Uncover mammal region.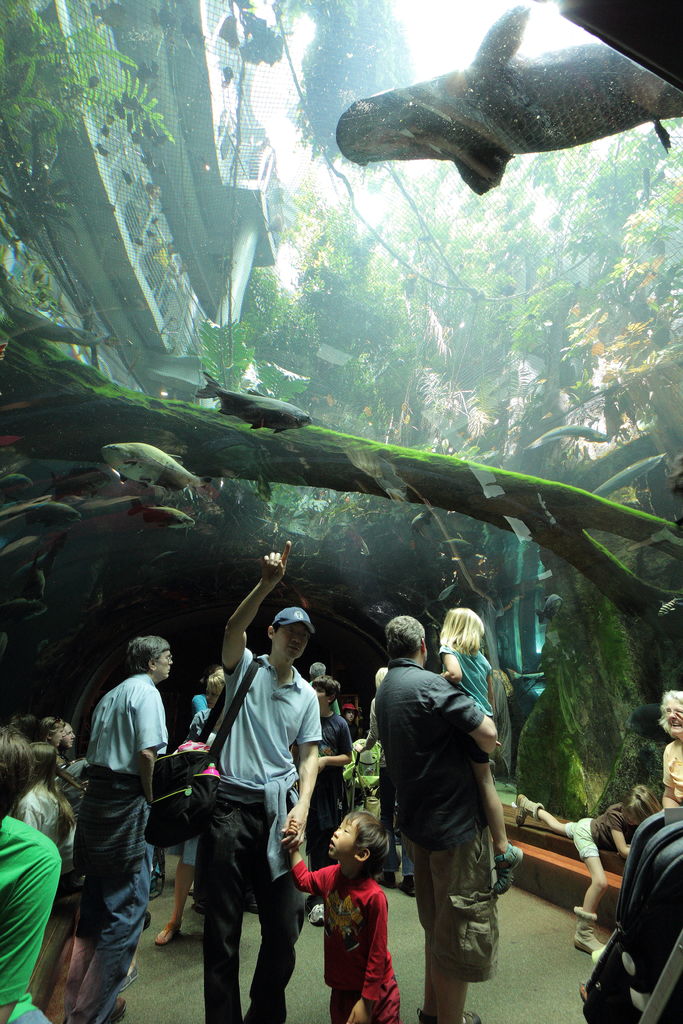
Uncovered: box=[656, 687, 682, 809].
